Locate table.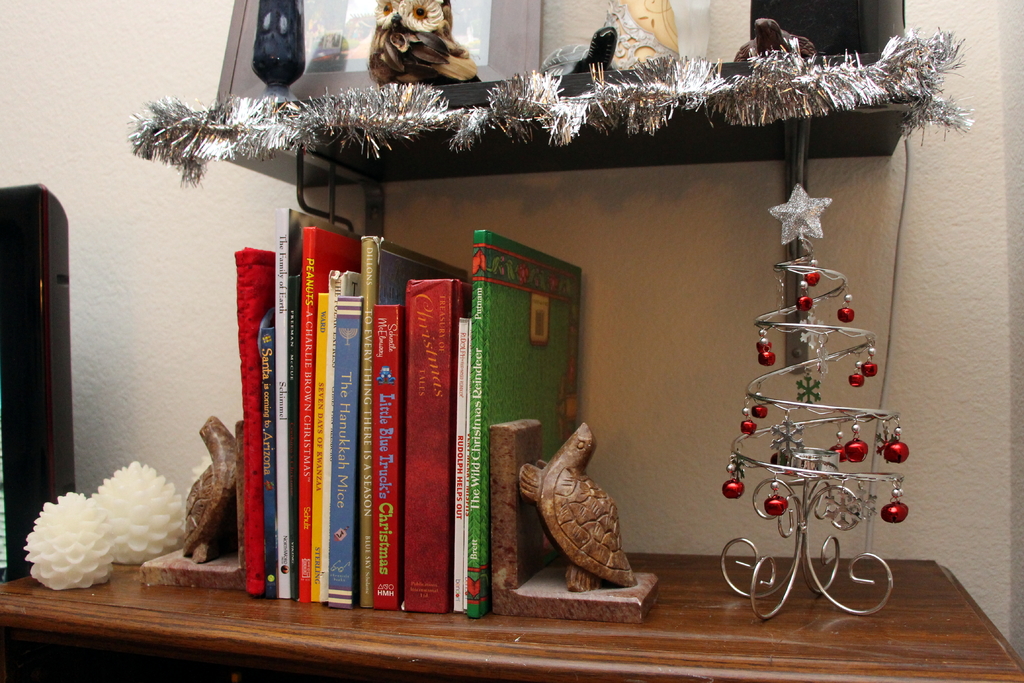
Bounding box: [x1=0, y1=555, x2=1023, y2=682].
